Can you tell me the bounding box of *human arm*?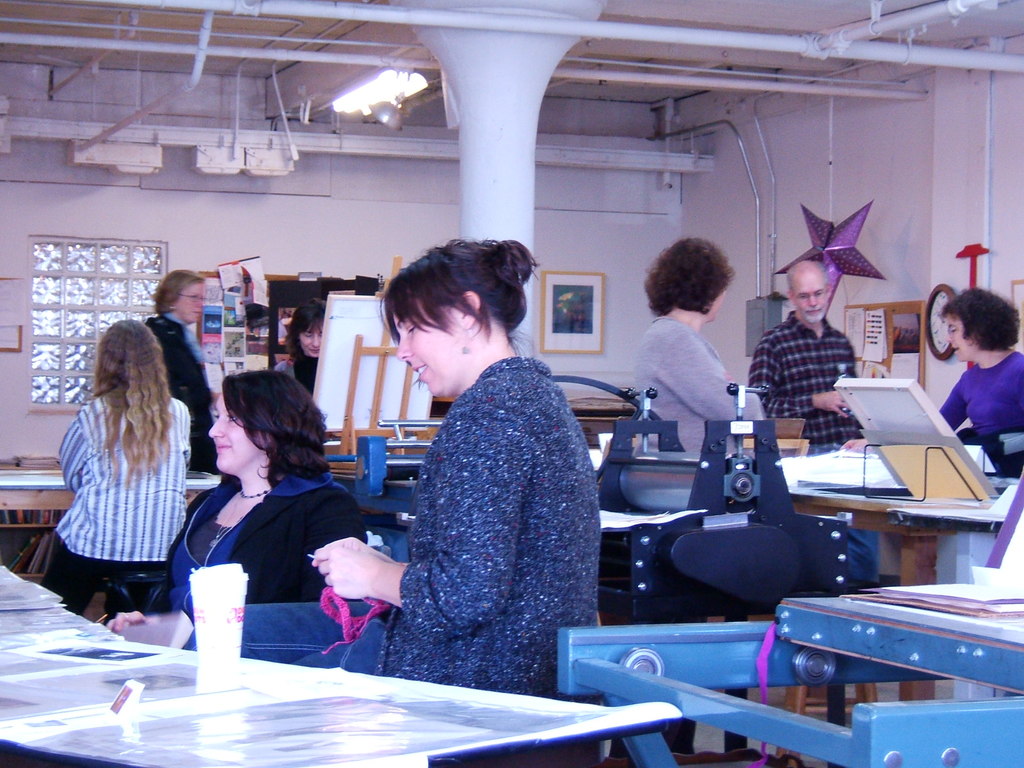
locate(57, 412, 100, 504).
